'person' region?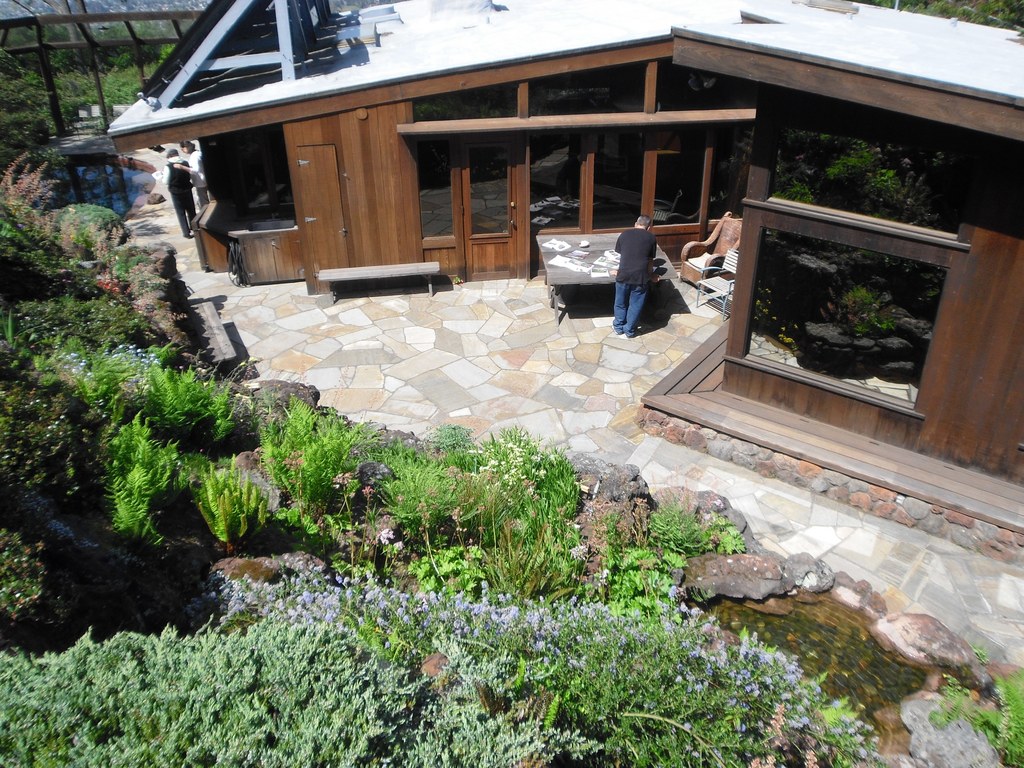
{"left": 616, "top": 213, "right": 659, "bottom": 339}
